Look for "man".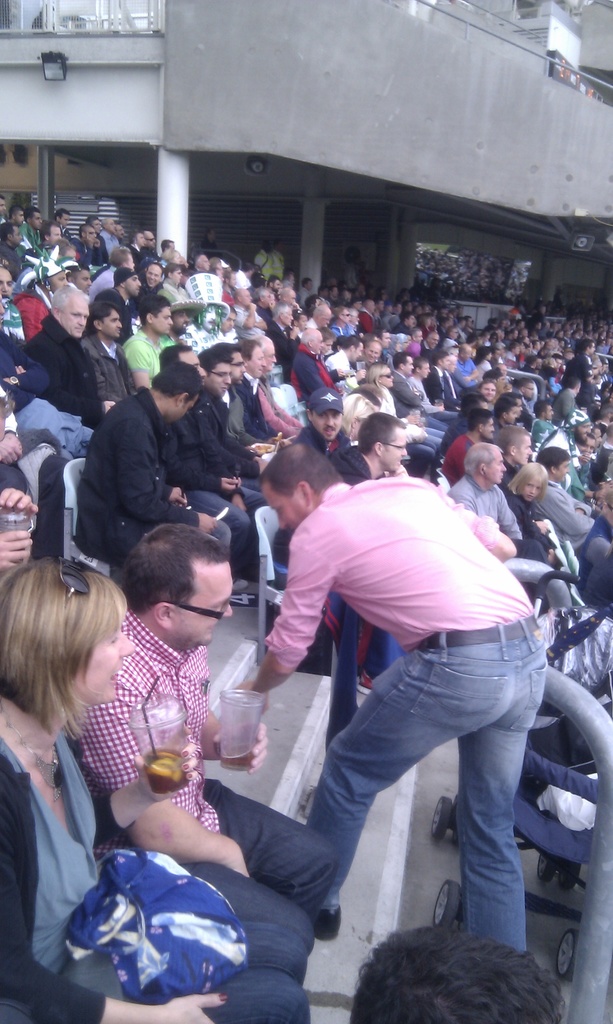
Found: 242,340,270,440.
